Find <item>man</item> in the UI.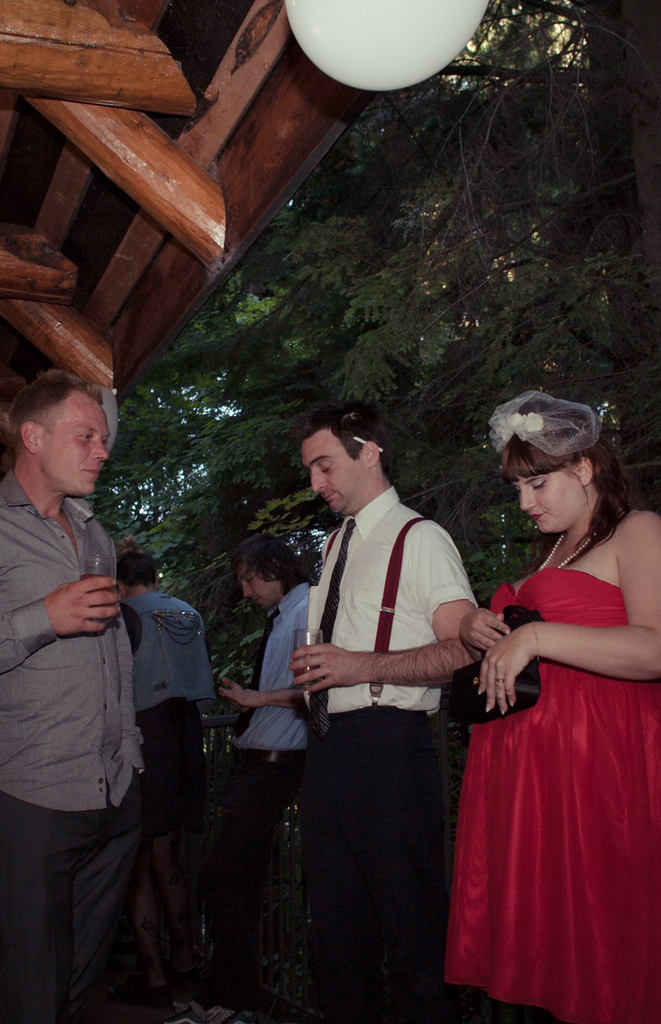
UI element at (x1=213, y1=547, x2=317, y2=955).
